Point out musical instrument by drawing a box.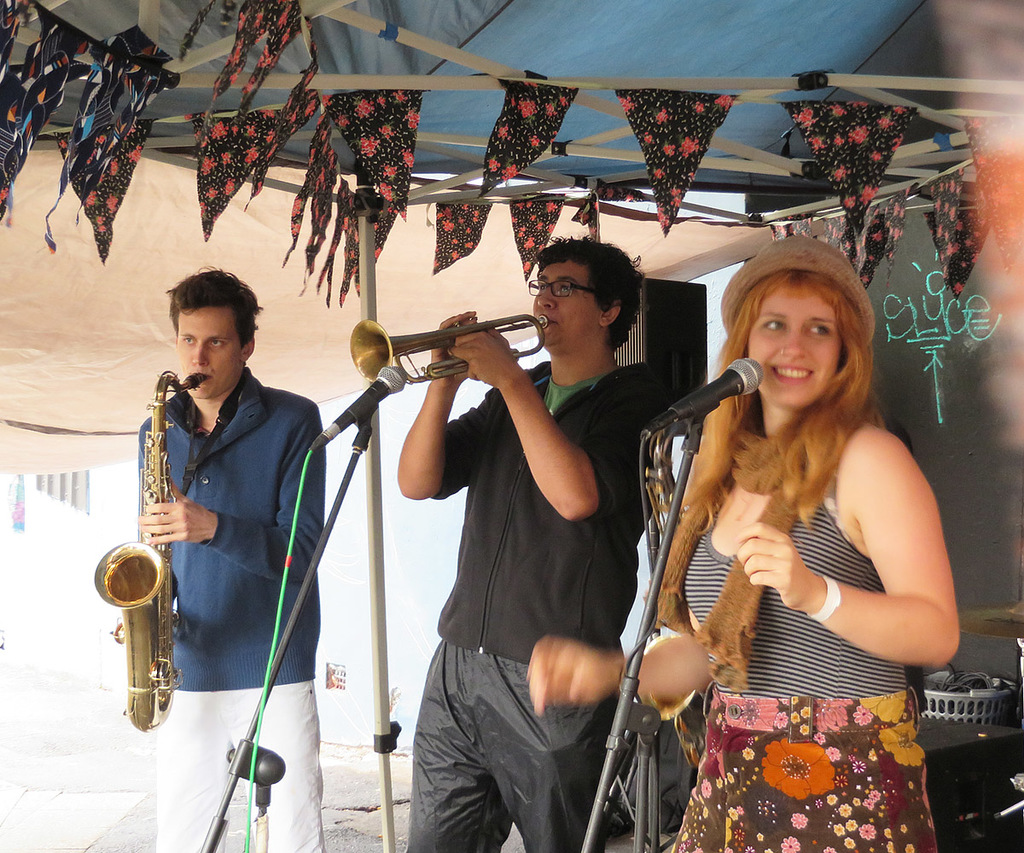
(88, 365, 210, 733).
